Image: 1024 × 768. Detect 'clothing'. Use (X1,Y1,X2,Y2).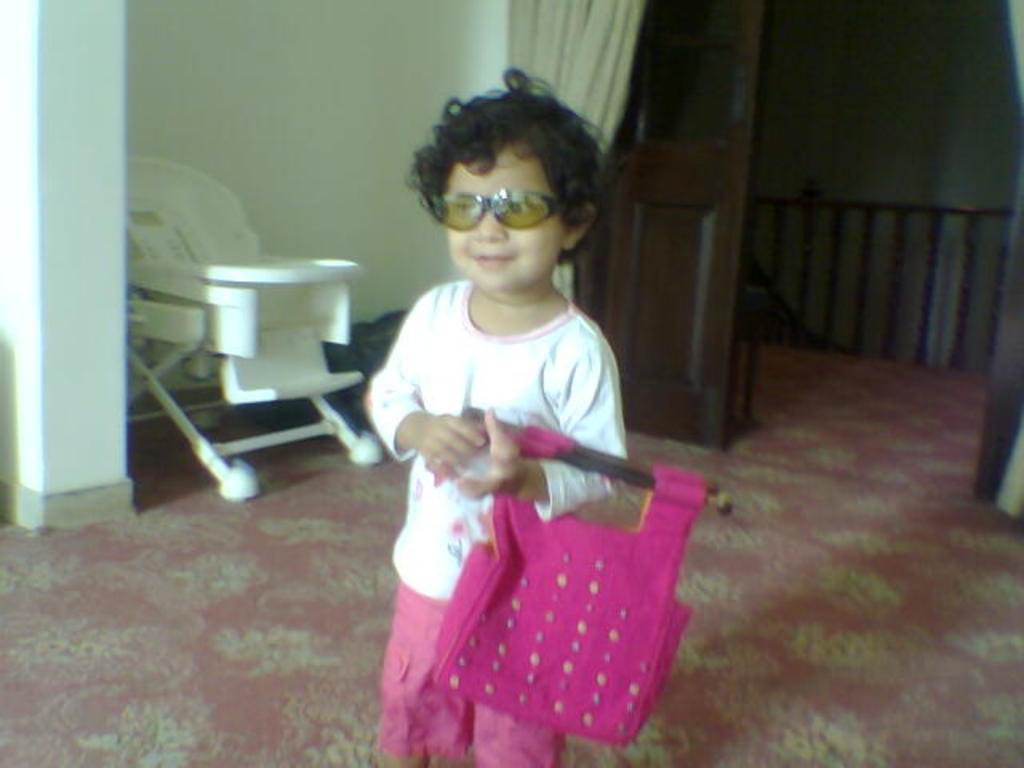
(362,291,642,766).
